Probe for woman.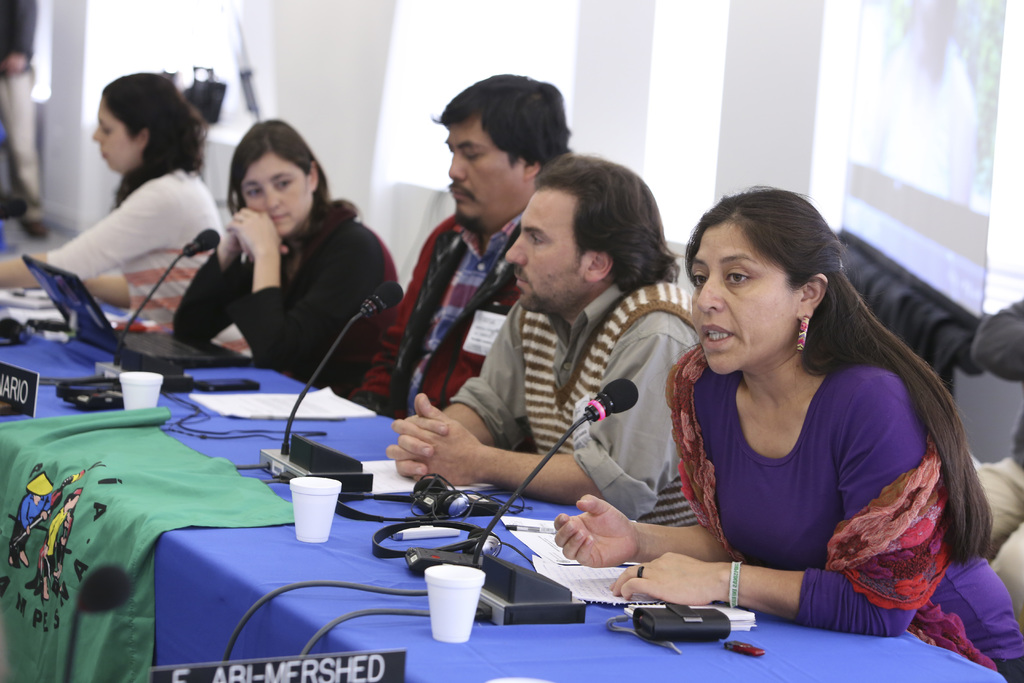
Probe result: (left=0, top=75, right=255, bottom=357).
